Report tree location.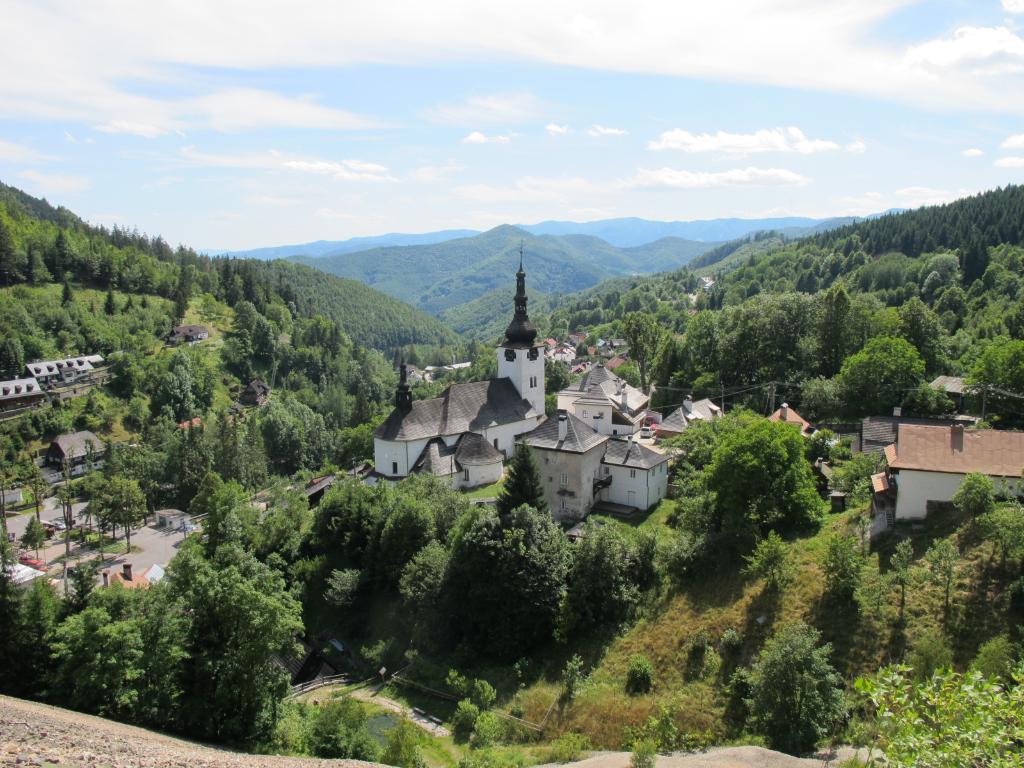
Report: l=732, t=620, r=847, b=759.
